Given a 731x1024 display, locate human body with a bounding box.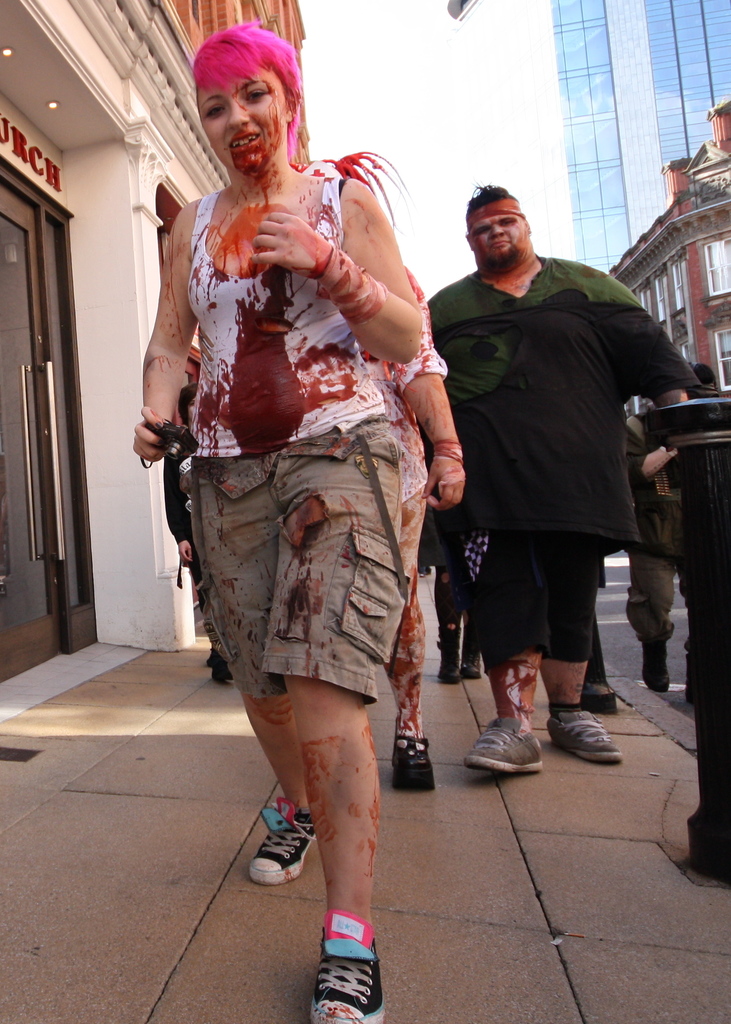
Located: region(436, 552, 484, 683).
